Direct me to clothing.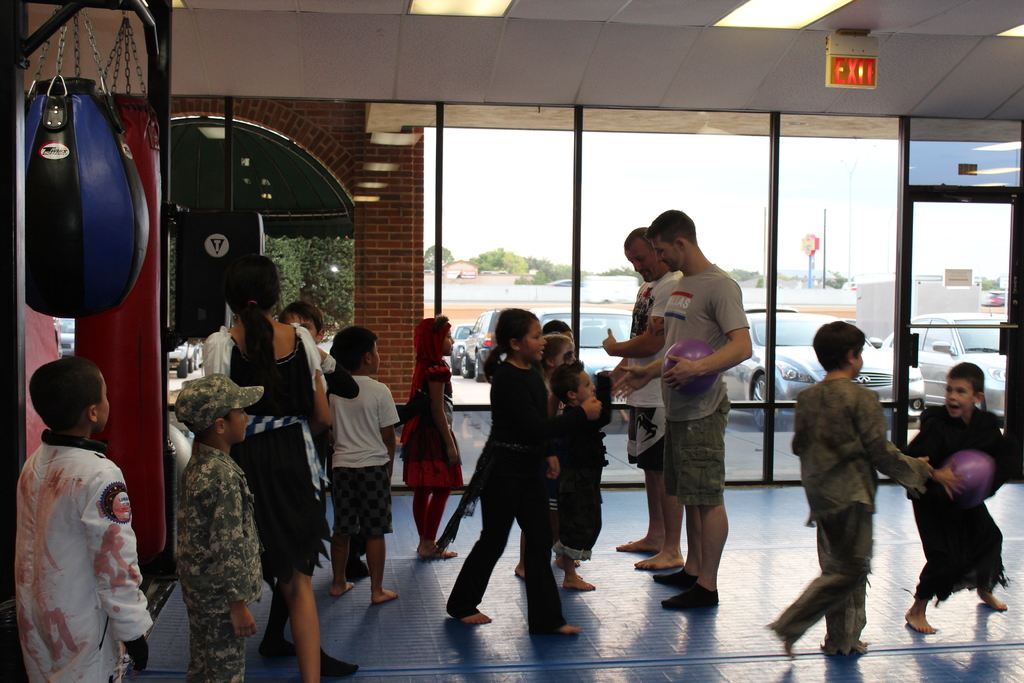
Direction: <box>15,398,143,670</box>.
